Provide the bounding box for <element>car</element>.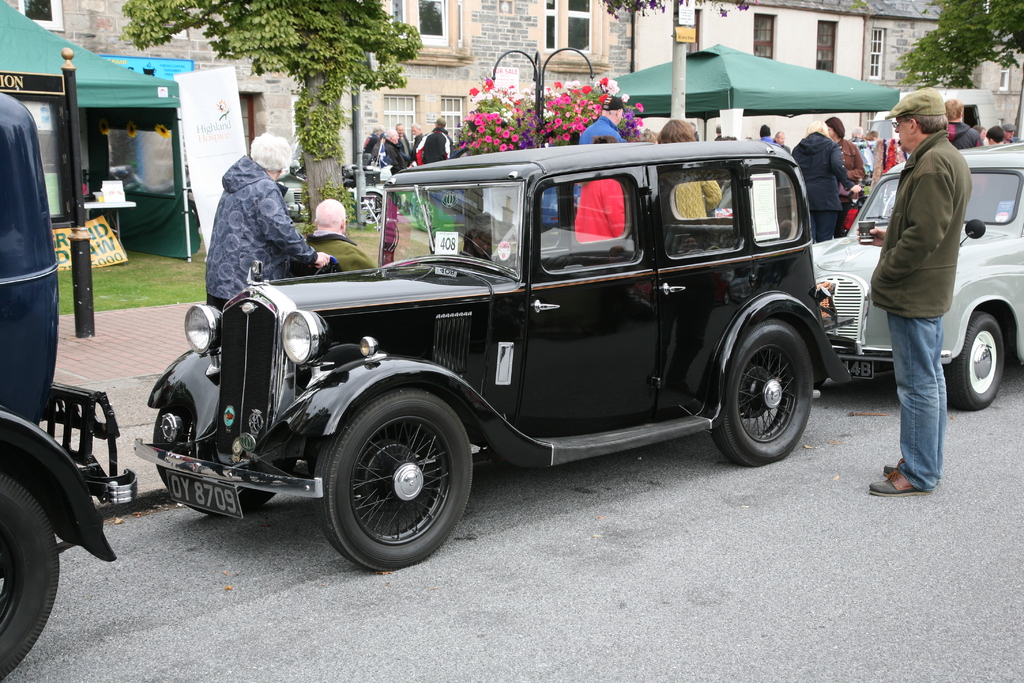
region(0, 91, 137, 682).
